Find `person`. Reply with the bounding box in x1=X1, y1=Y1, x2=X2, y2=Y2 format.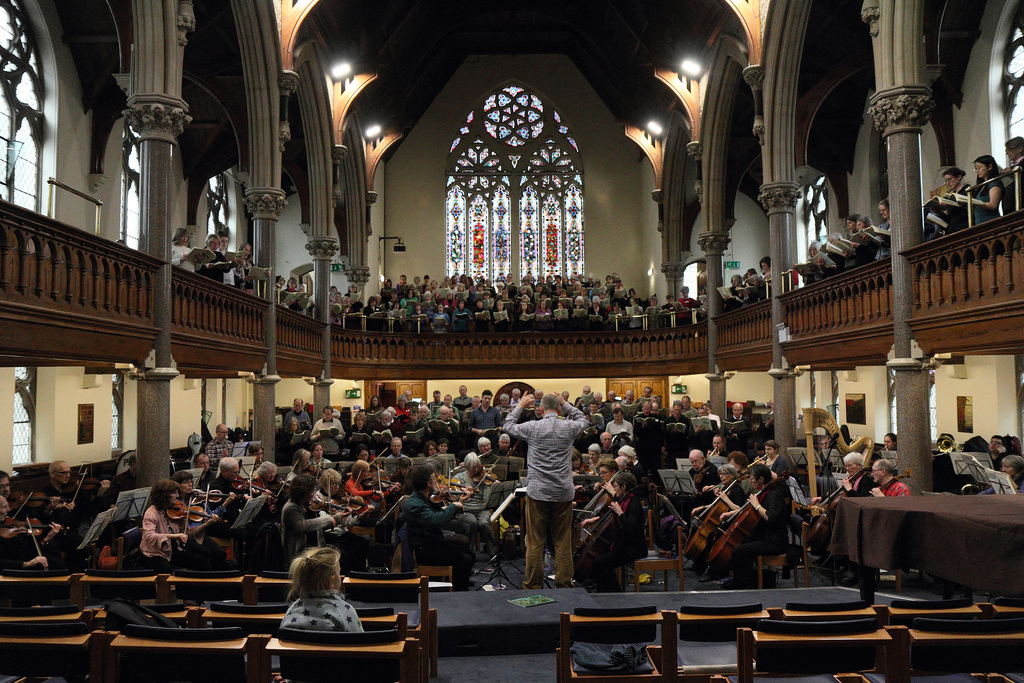
x1=474, y1=435, x2=496, y2=470.
